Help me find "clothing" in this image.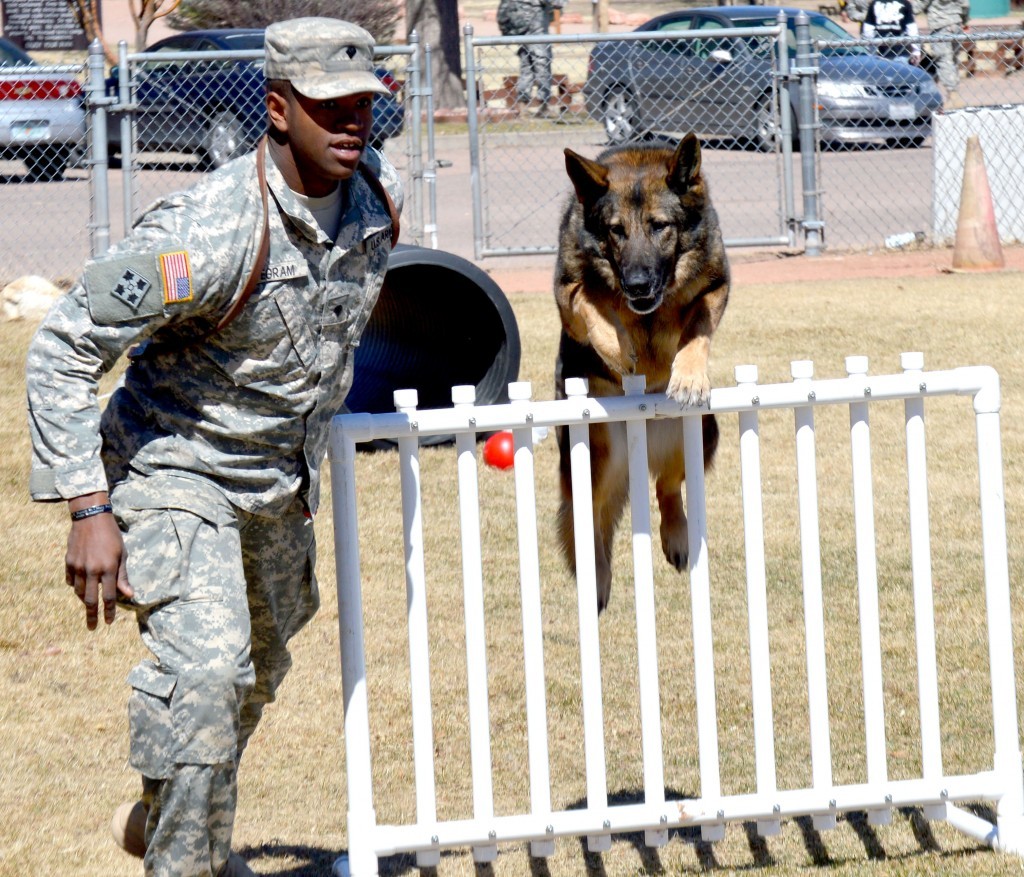
Found it: [x1=842, y1=0, x2=871, y2=24].
